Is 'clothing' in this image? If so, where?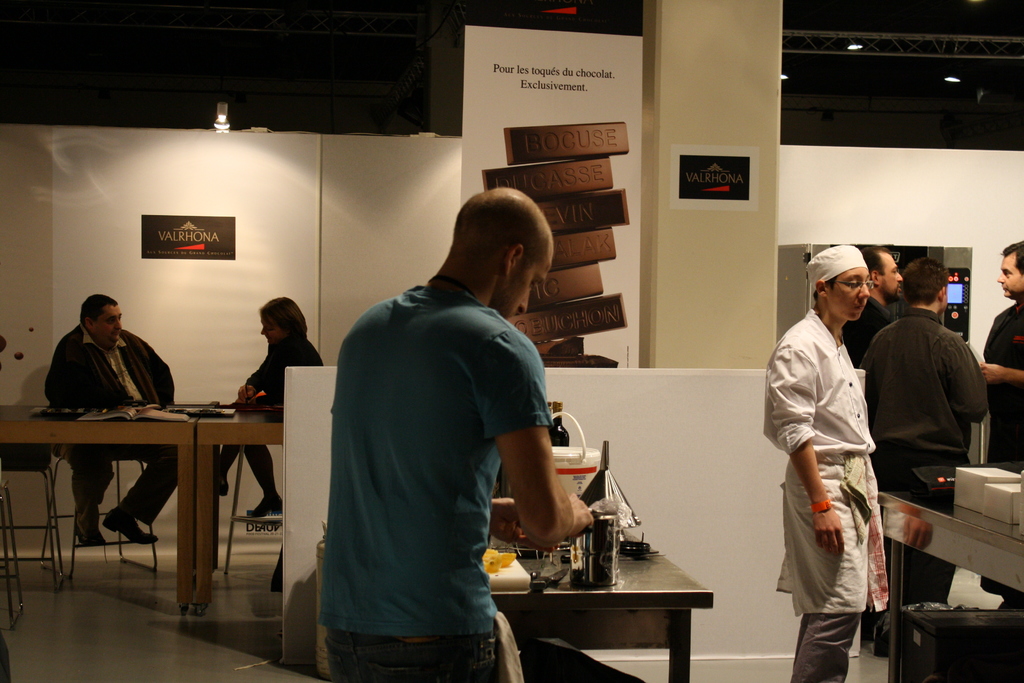
Yes, at select_region(46, 327, 218, 506).
